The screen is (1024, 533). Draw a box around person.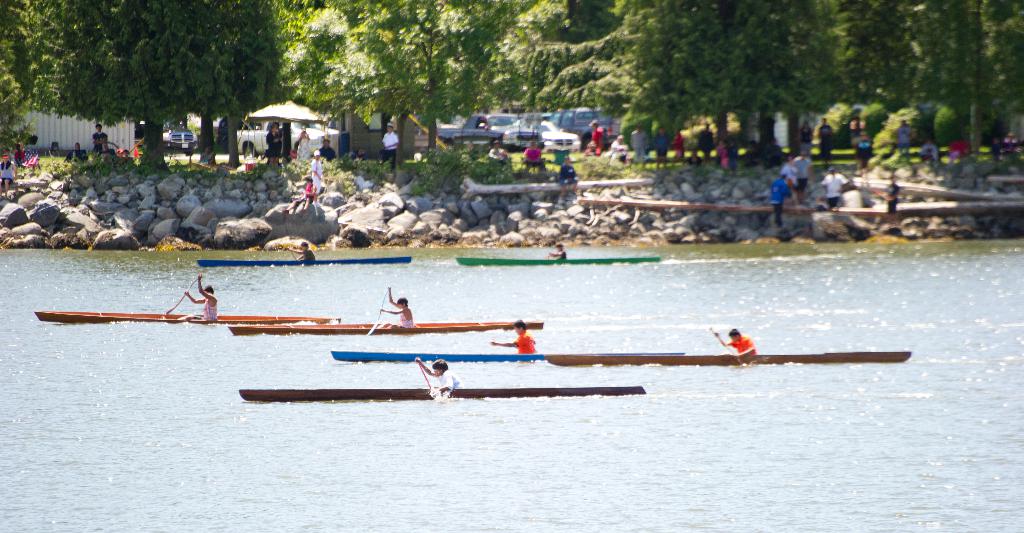
<bbox>95, 143, 115, 155</bbox>.
